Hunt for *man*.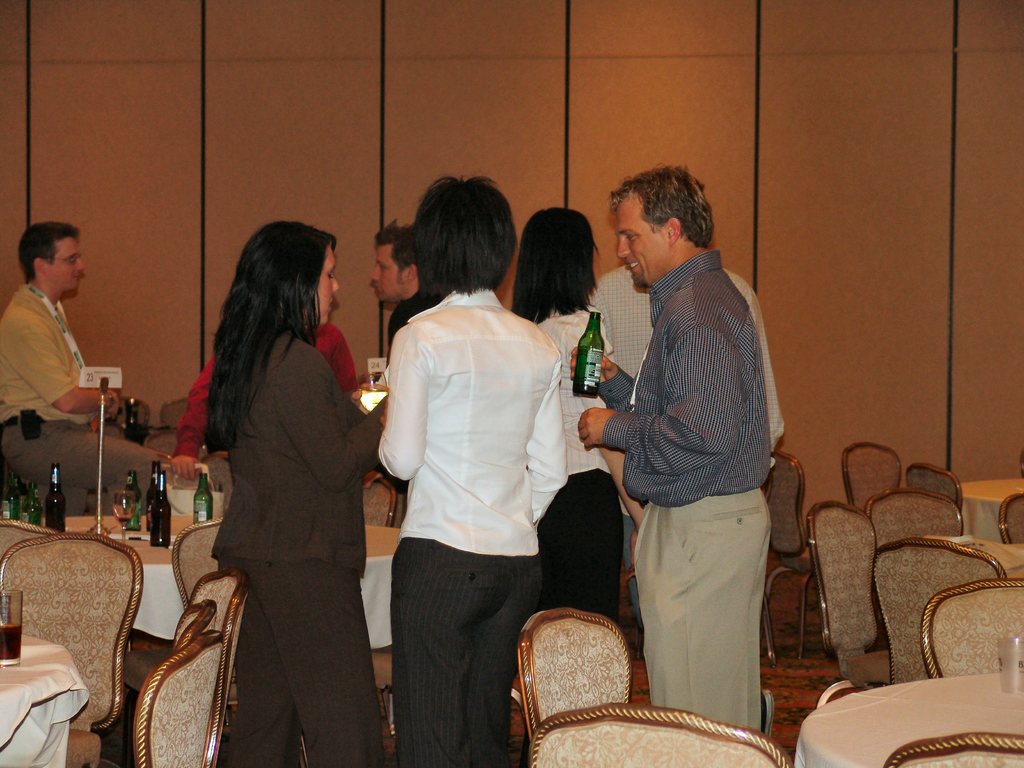
Hunted down at rect(588, 264, 785, 630).
